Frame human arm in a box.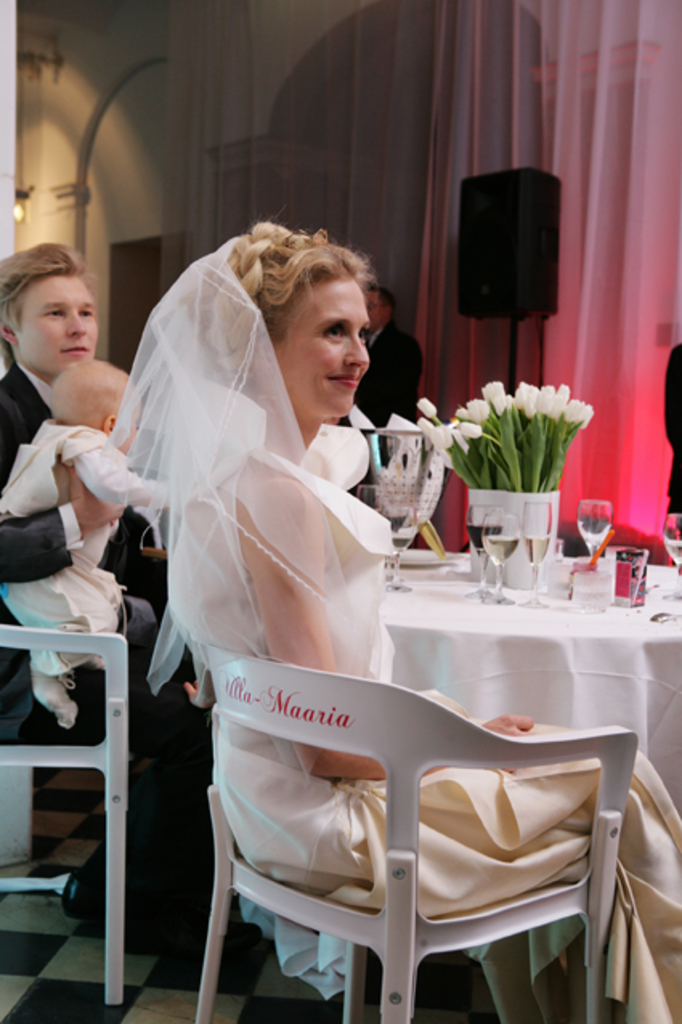
(55, 421, 178, 506).
